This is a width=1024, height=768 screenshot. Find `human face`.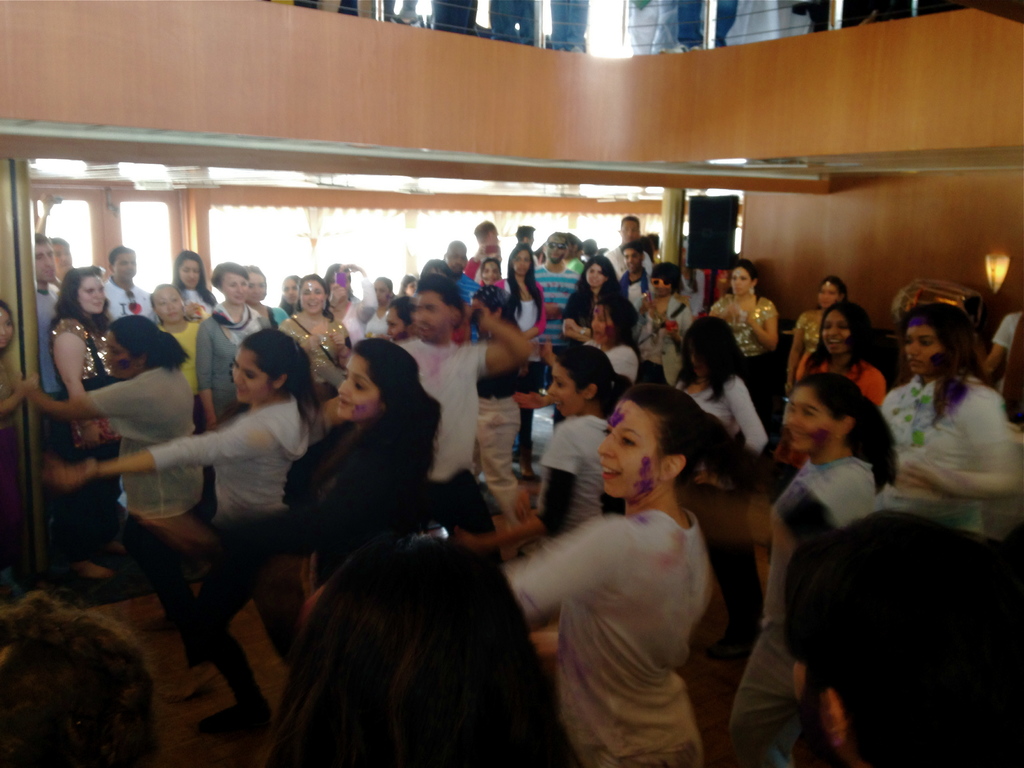
Bounding box: (731,267,753,298).
